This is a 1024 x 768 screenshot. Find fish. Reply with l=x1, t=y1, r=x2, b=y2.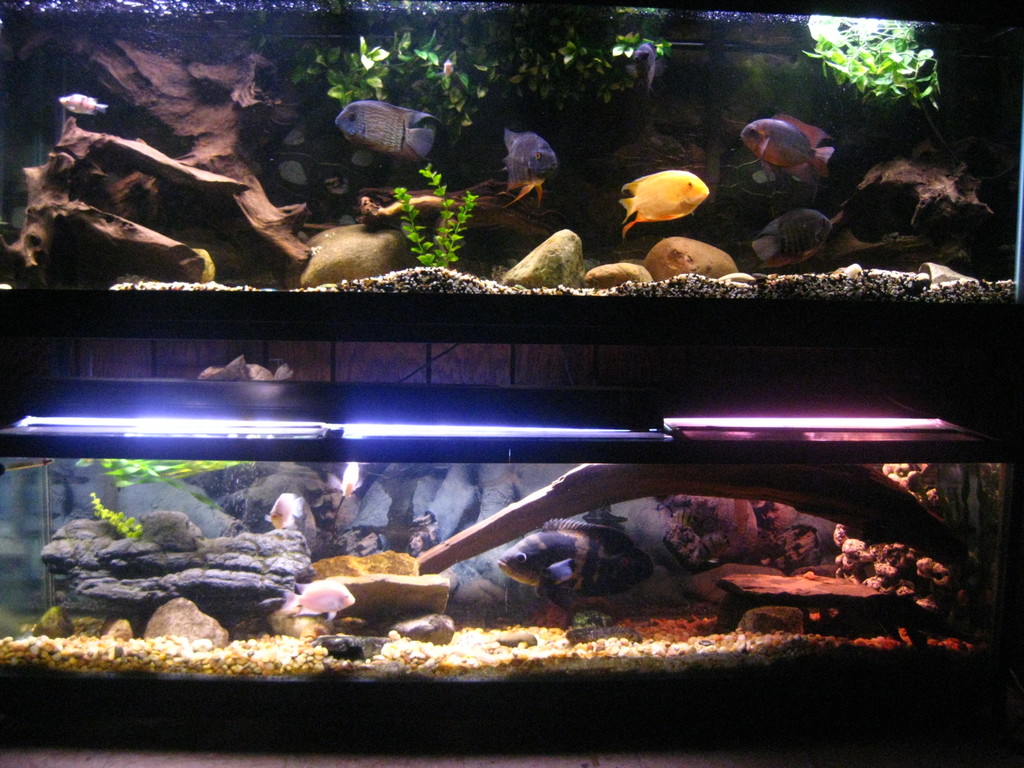
l=743, t=111, r=833, b=180.
